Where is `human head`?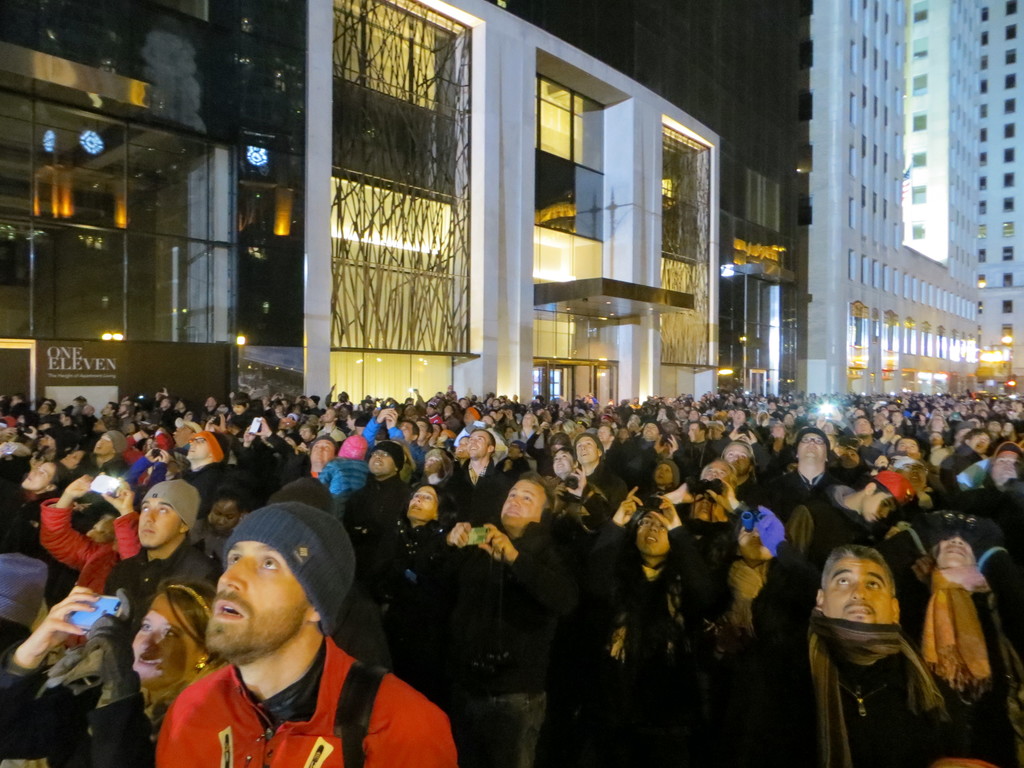
left=796, top=428, right=832, bottom=474.
